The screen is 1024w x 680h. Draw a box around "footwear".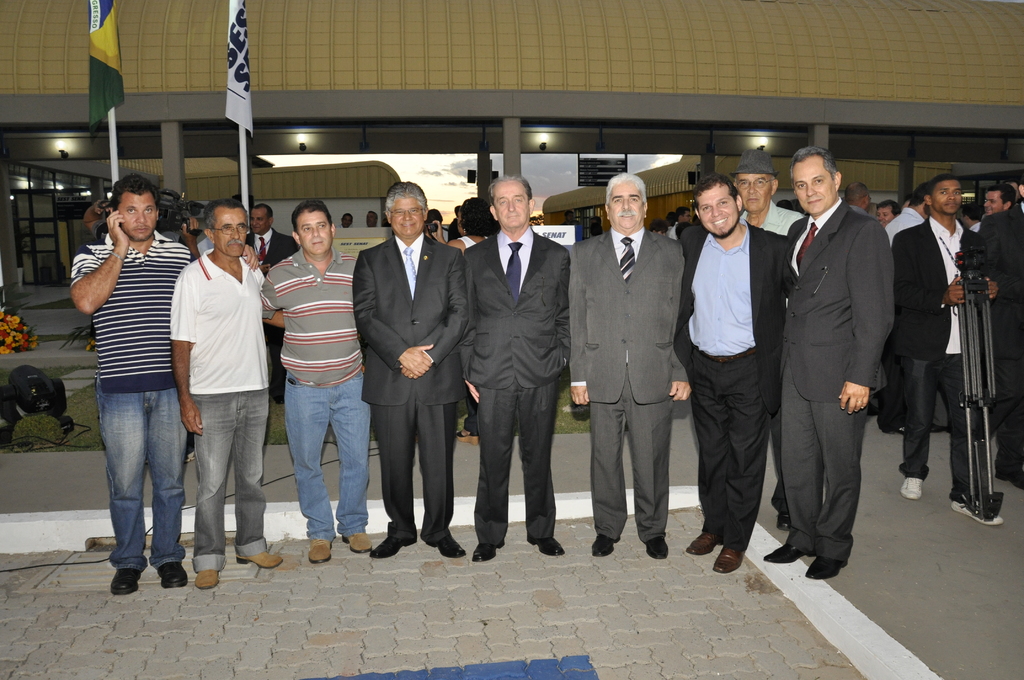
x1=763, y1=539, x2=813, y2=563.
